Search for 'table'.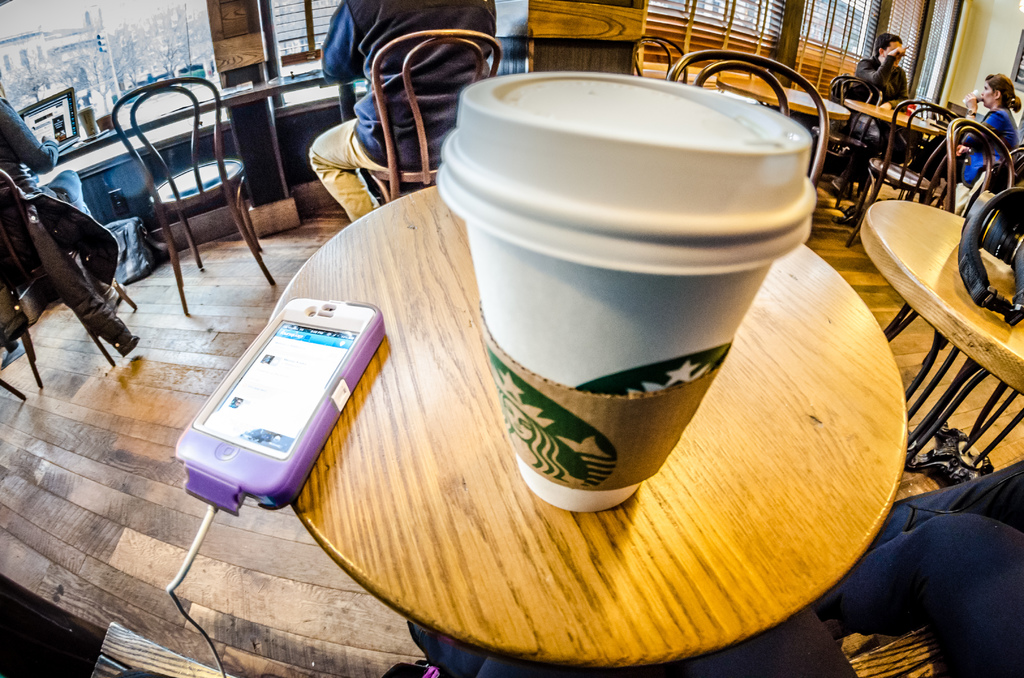
Found at Rect(53, 75, 360, 165).
